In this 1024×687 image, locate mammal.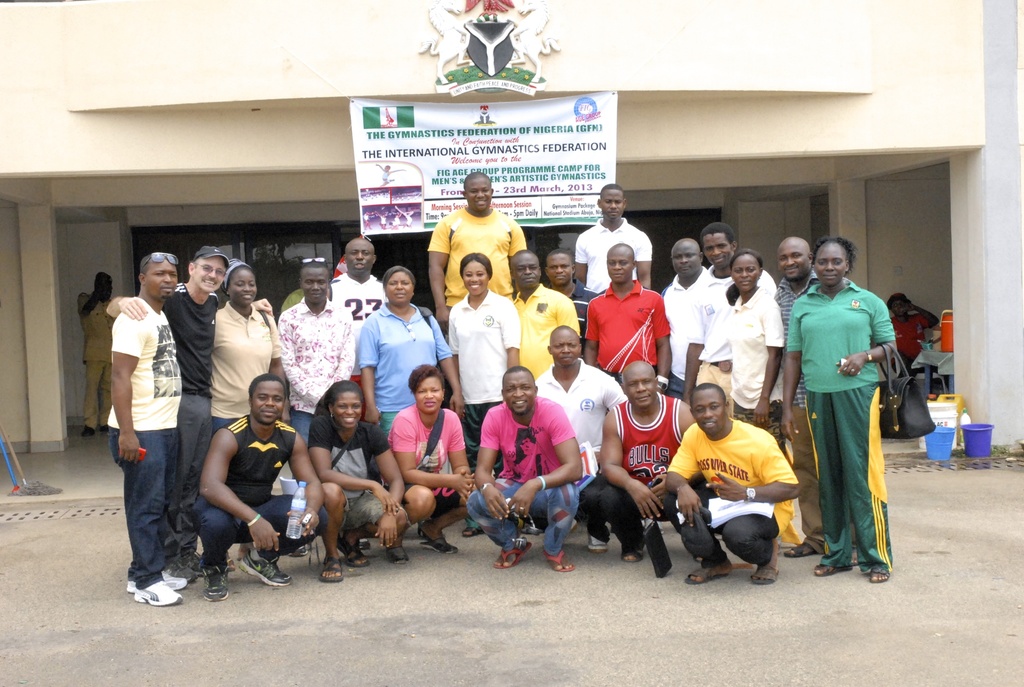
Bounding box: locate(529, 325, 634, 552).
